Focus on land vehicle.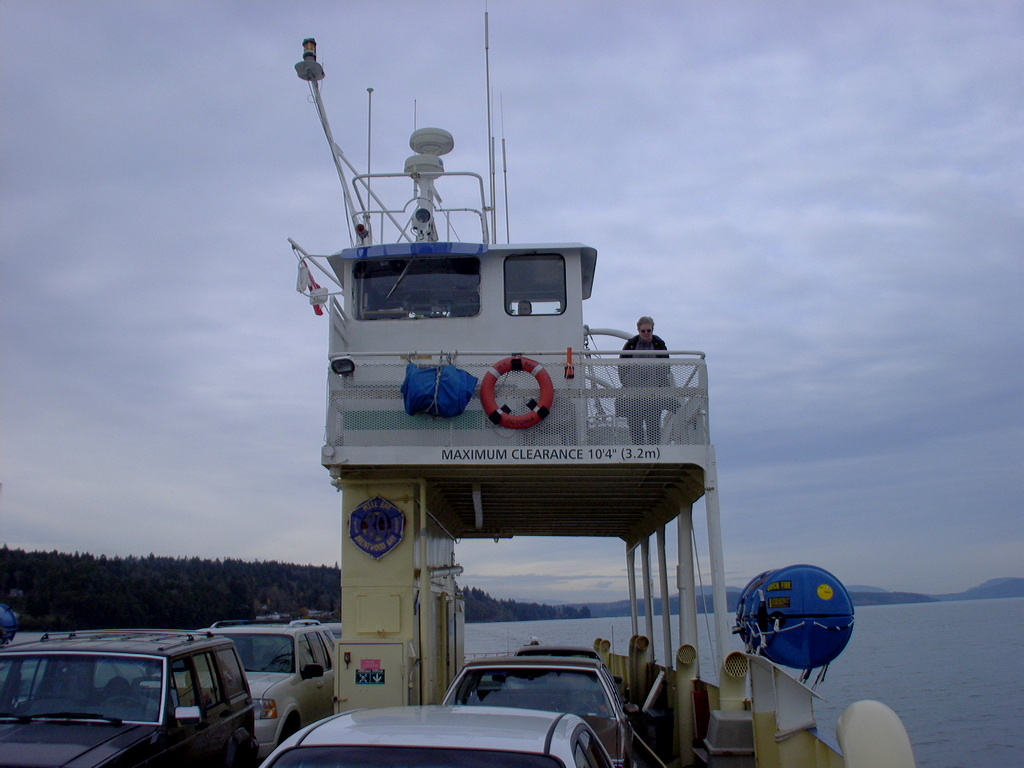
Focused at Rect(0, 629, 257, 767).
